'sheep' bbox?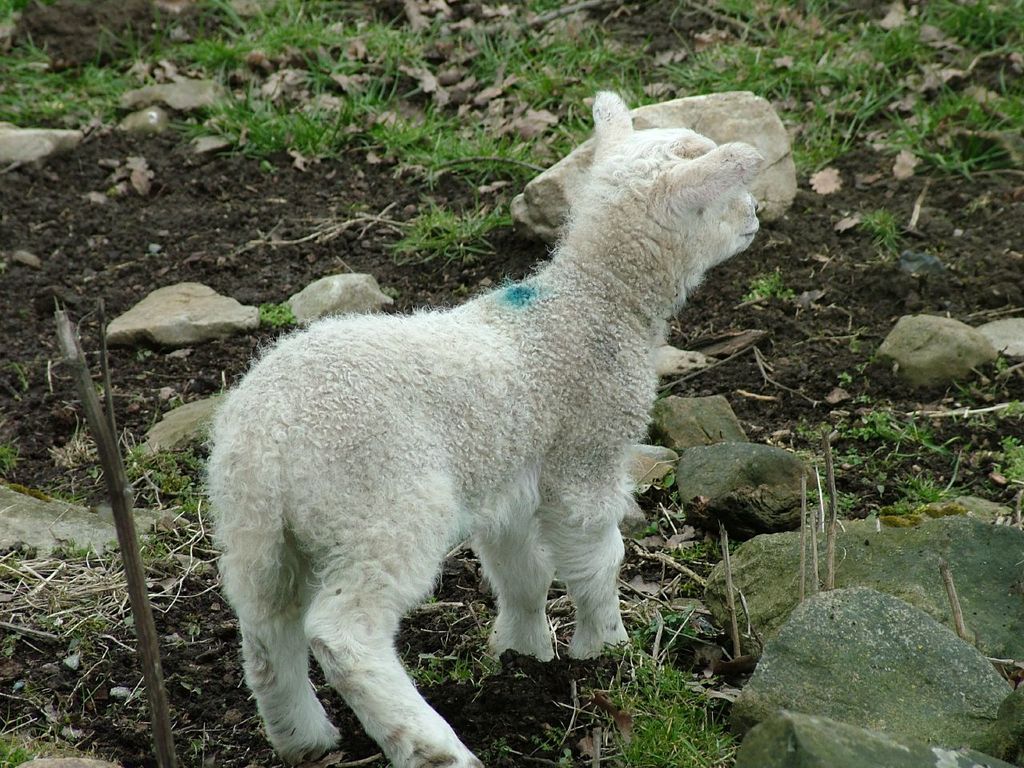
[204, 80, 782, 766]
